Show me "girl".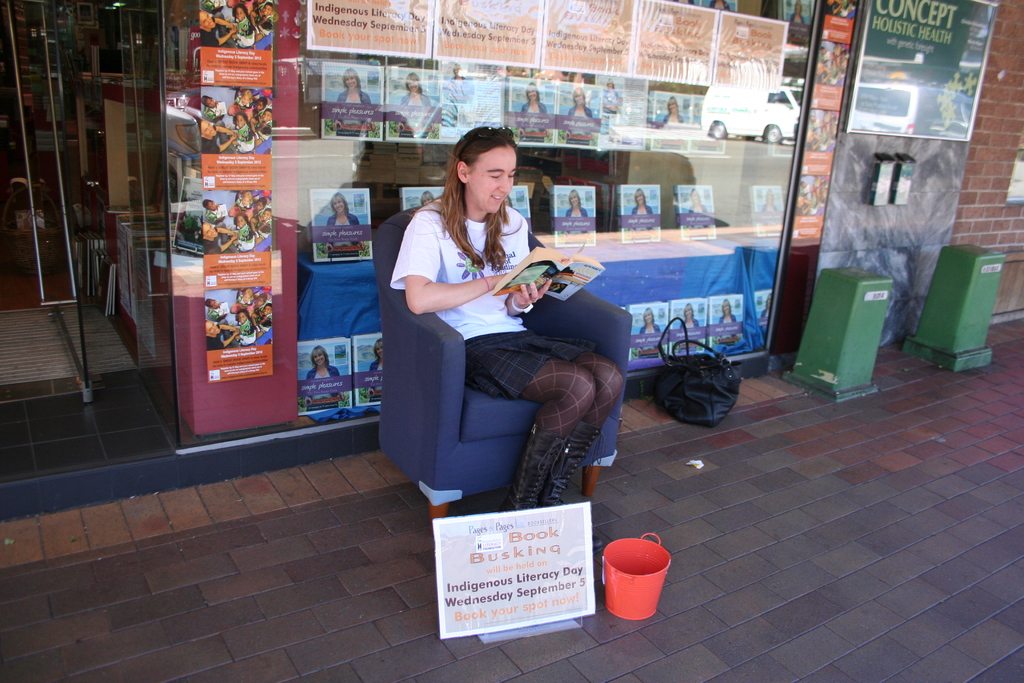
"girl" is here: detection(636, 306, 661, 358).
